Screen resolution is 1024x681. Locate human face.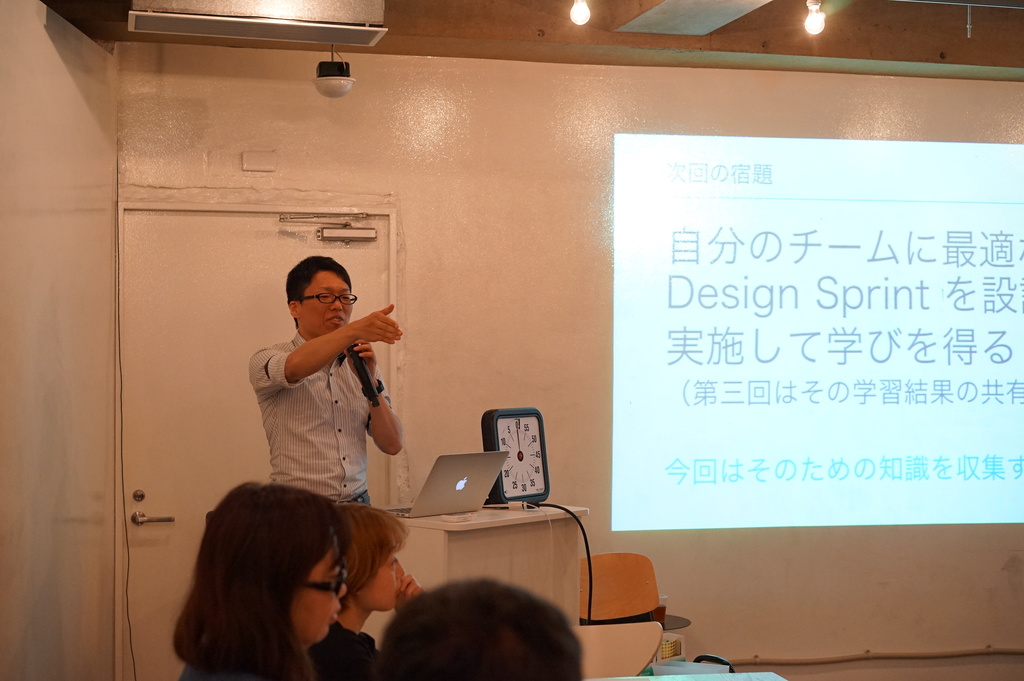
l=303, t=262, r=355, b=336.
